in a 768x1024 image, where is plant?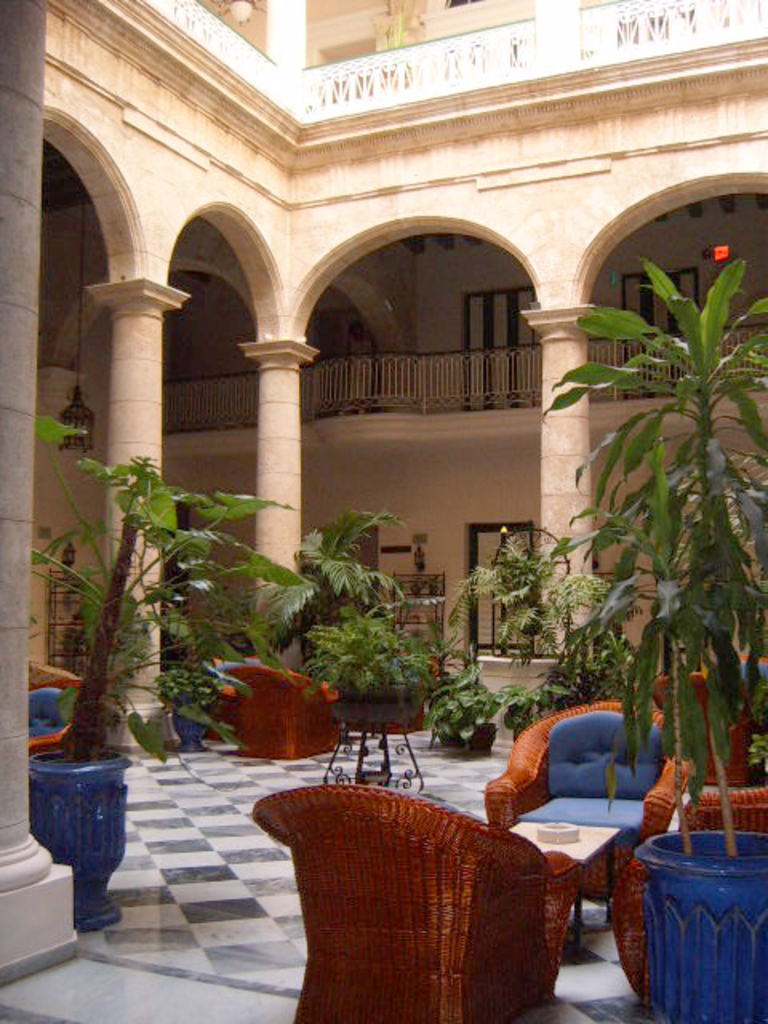
(427, 658, 501, 747).
